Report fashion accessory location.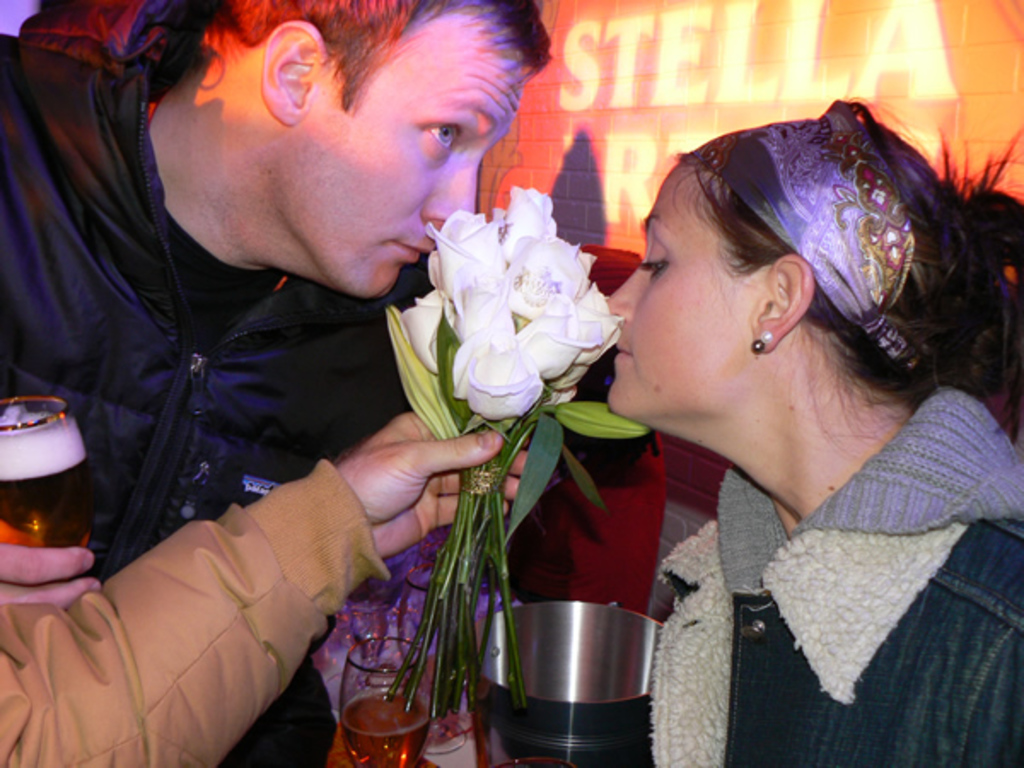
Report: locate(749, 338, 765, 353).
